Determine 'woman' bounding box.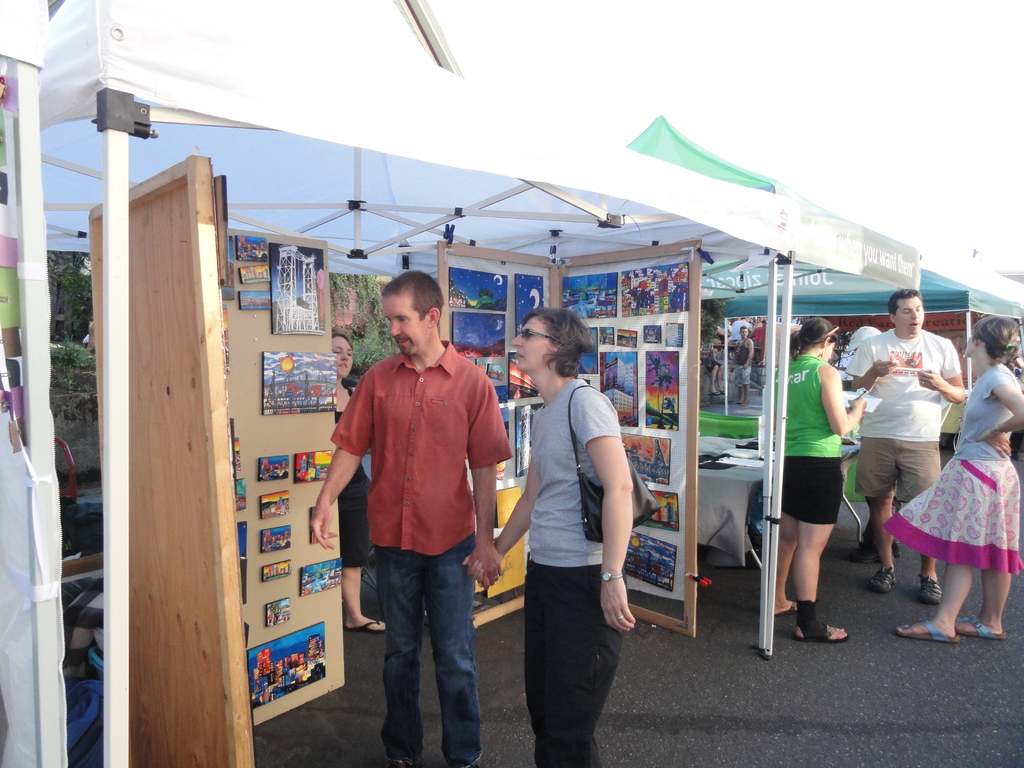
Determined: <box>442,307,626,767</box>.
